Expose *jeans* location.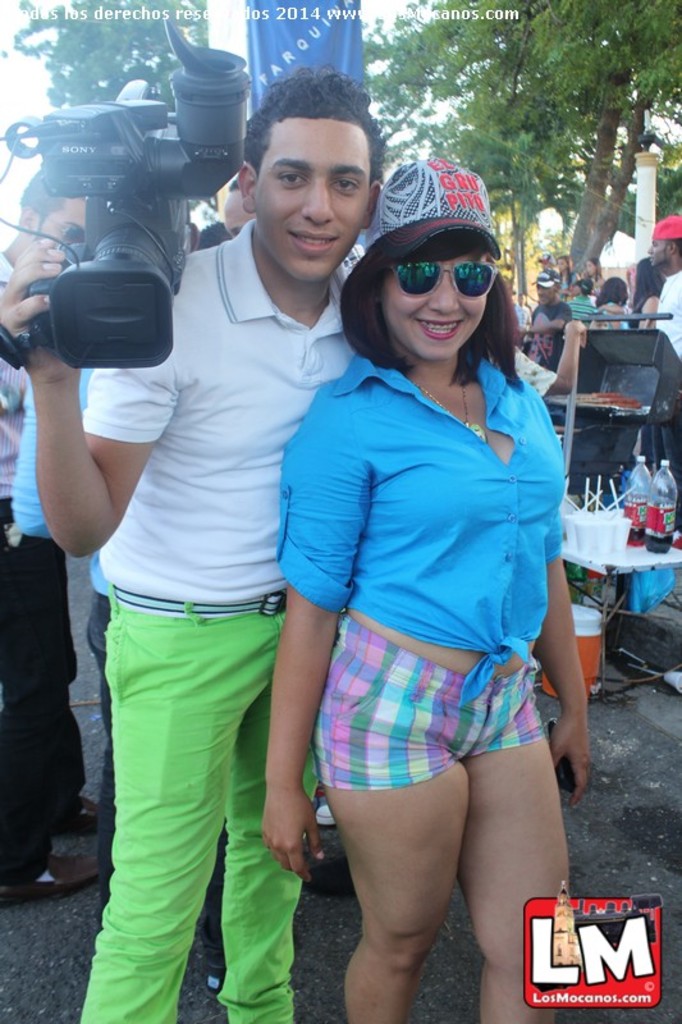
Exposed at (left=0, top=509, right=90, bottom=887).
